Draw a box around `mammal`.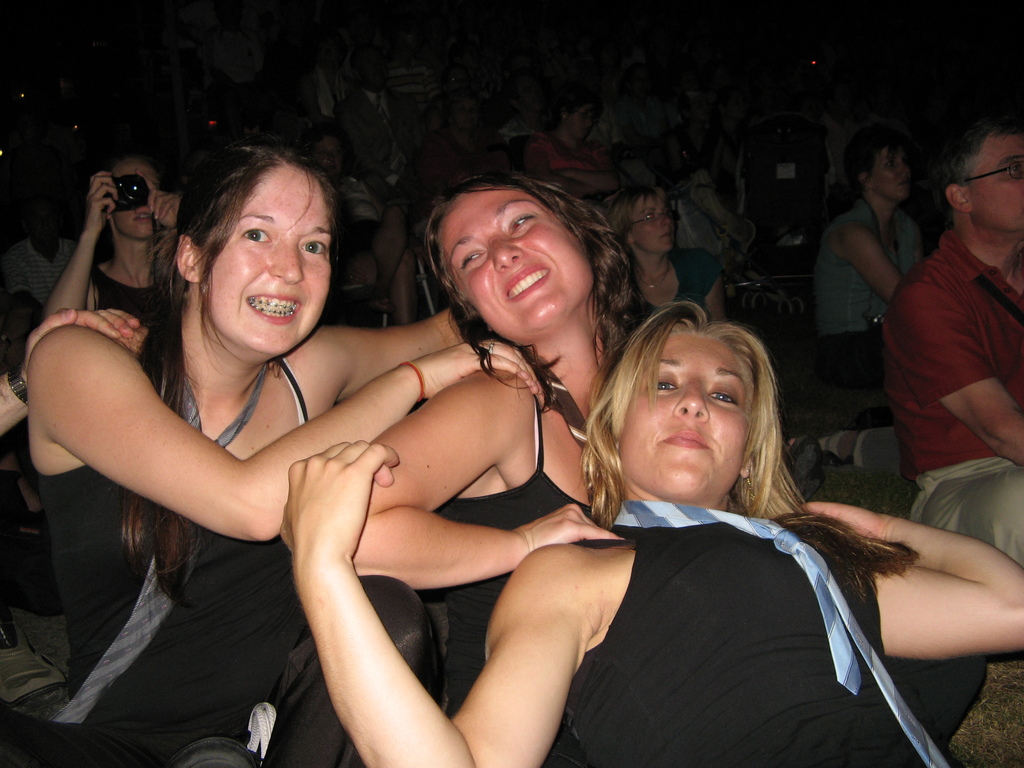
281, 296, 1023, 767.
